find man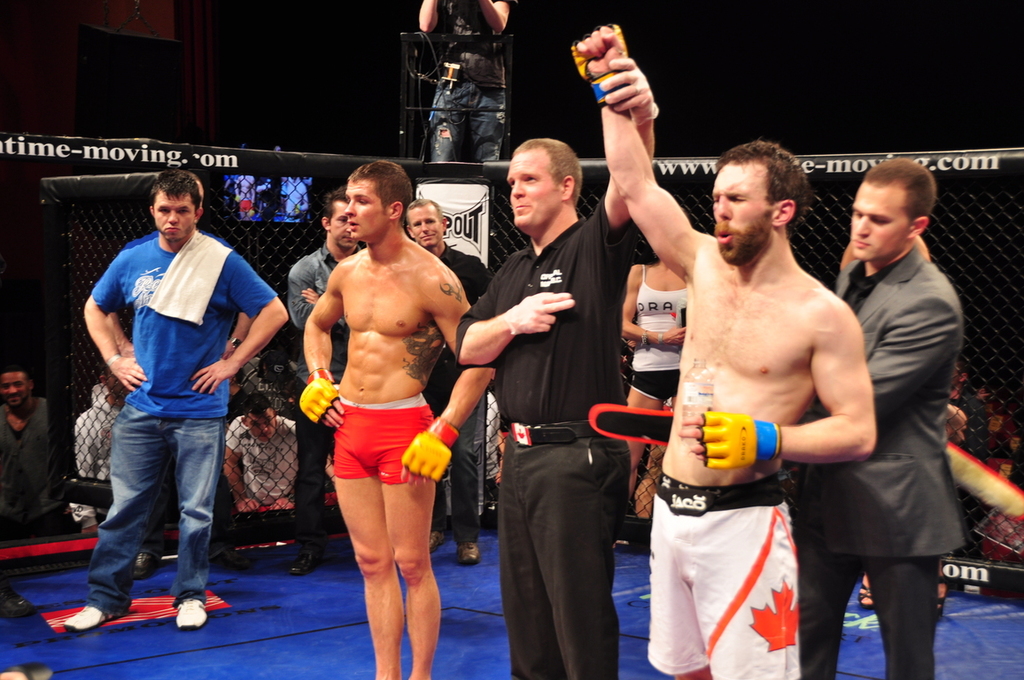
crop(795, 154, 978, 679)
